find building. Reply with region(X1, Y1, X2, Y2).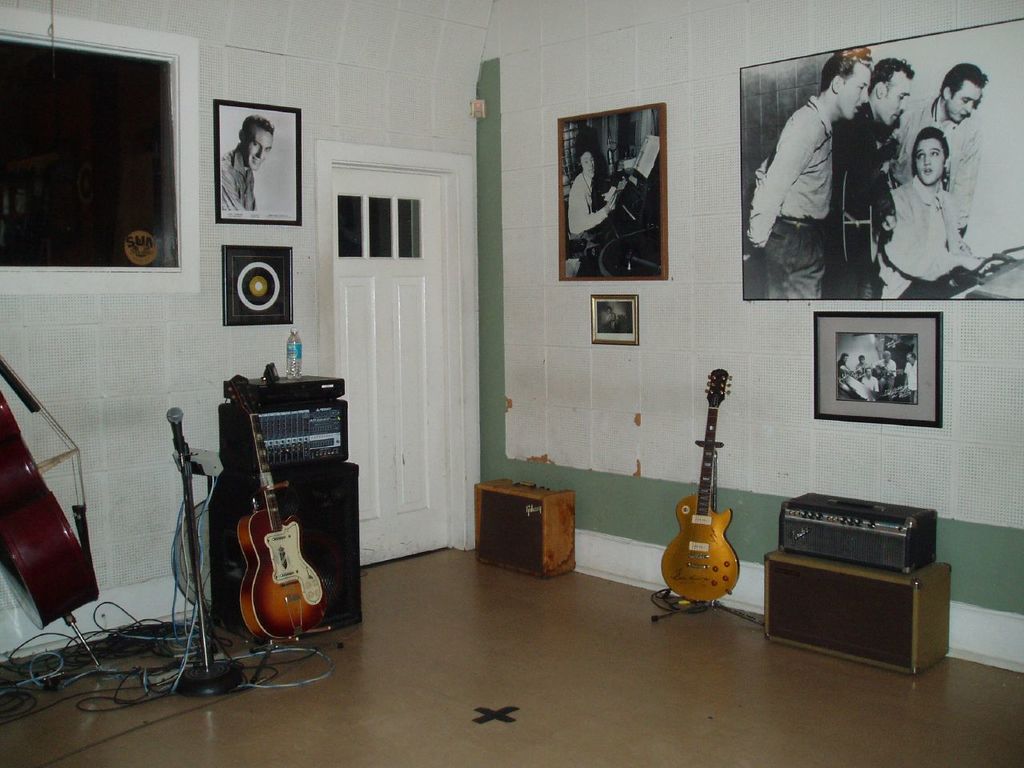
region(0, 0, 1023, 767).
